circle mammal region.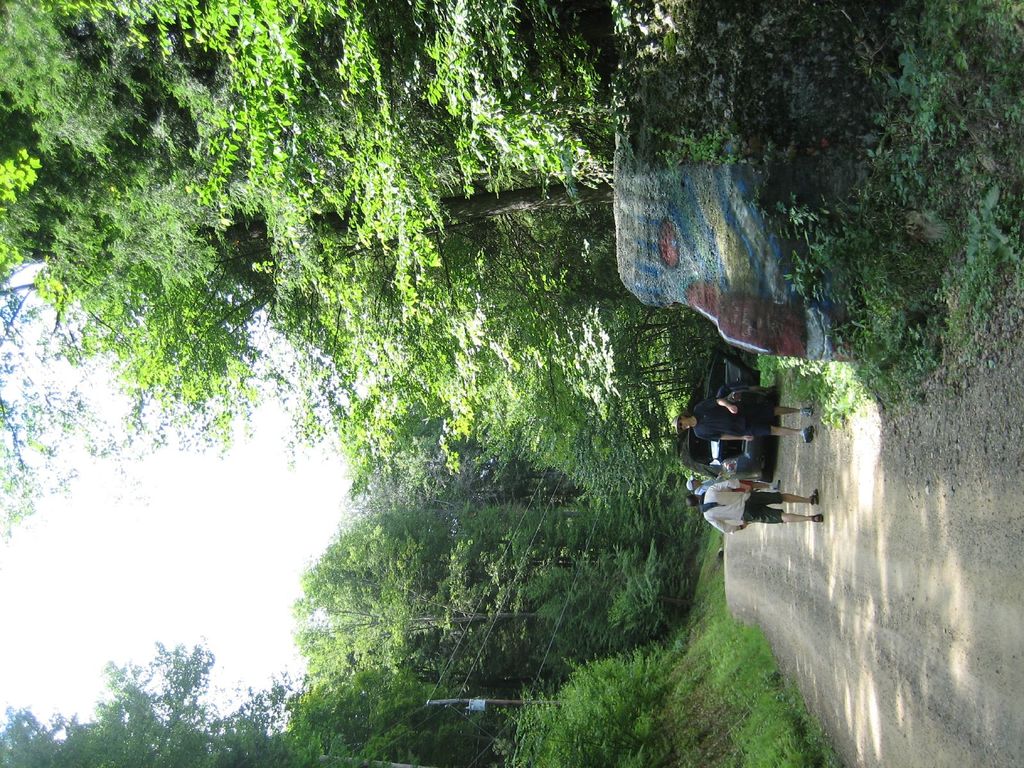
Region: [left=669, top=395, right=814, bottom=445].
